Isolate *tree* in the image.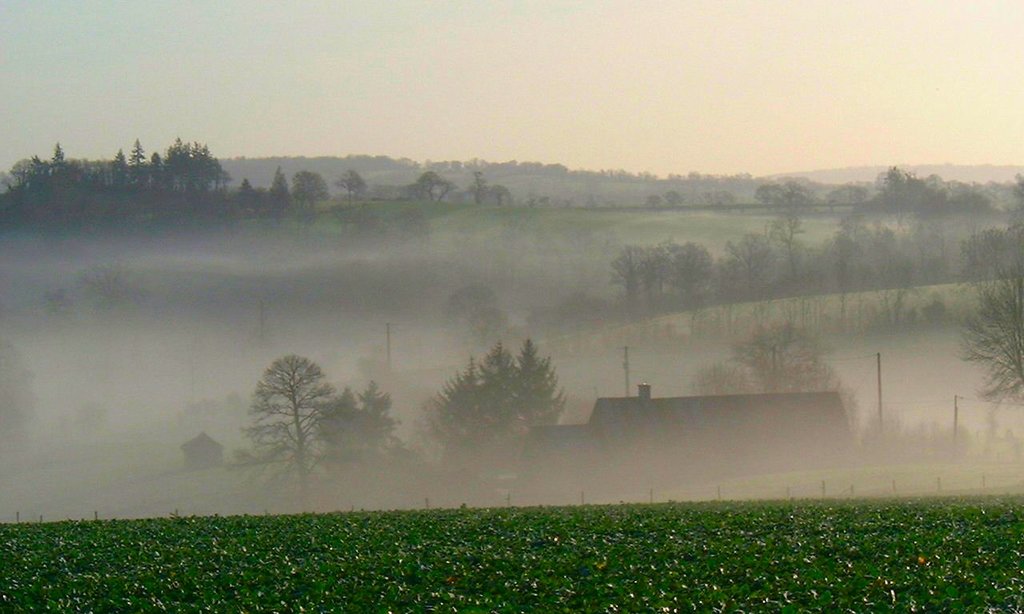
Isolated region: pyautogui.locateOnScreen(231, 181, 262, 211).
